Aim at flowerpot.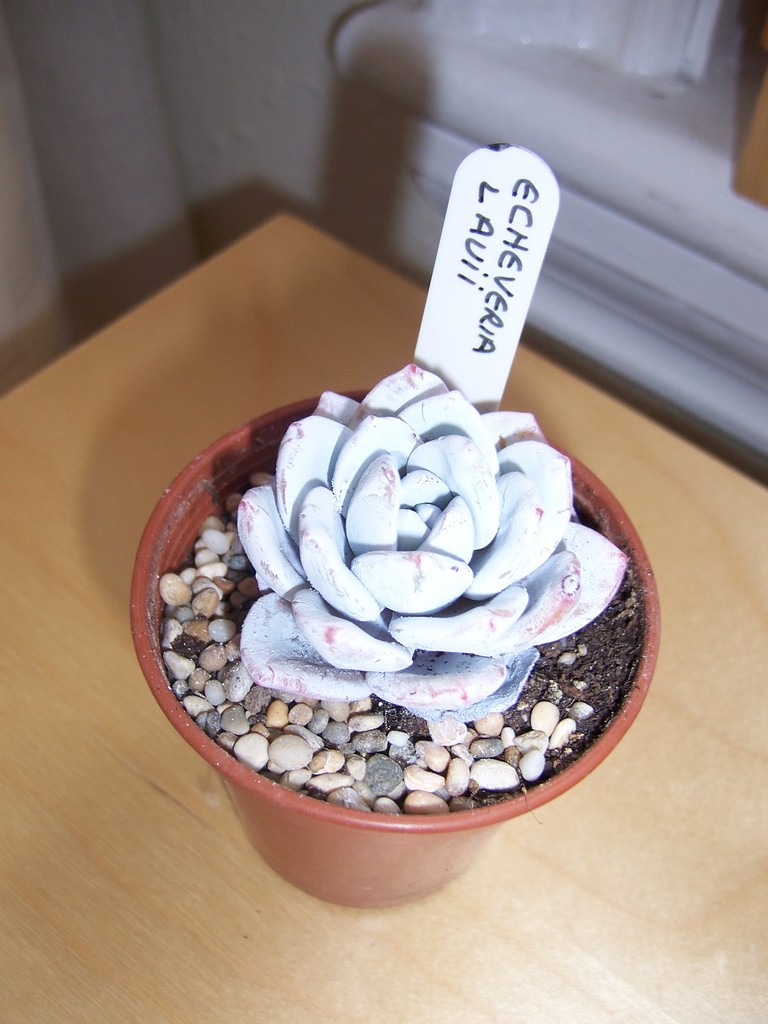
Aimed at {"x1": 97, "y1": 392, "x2": 668, "y2": 904}.
